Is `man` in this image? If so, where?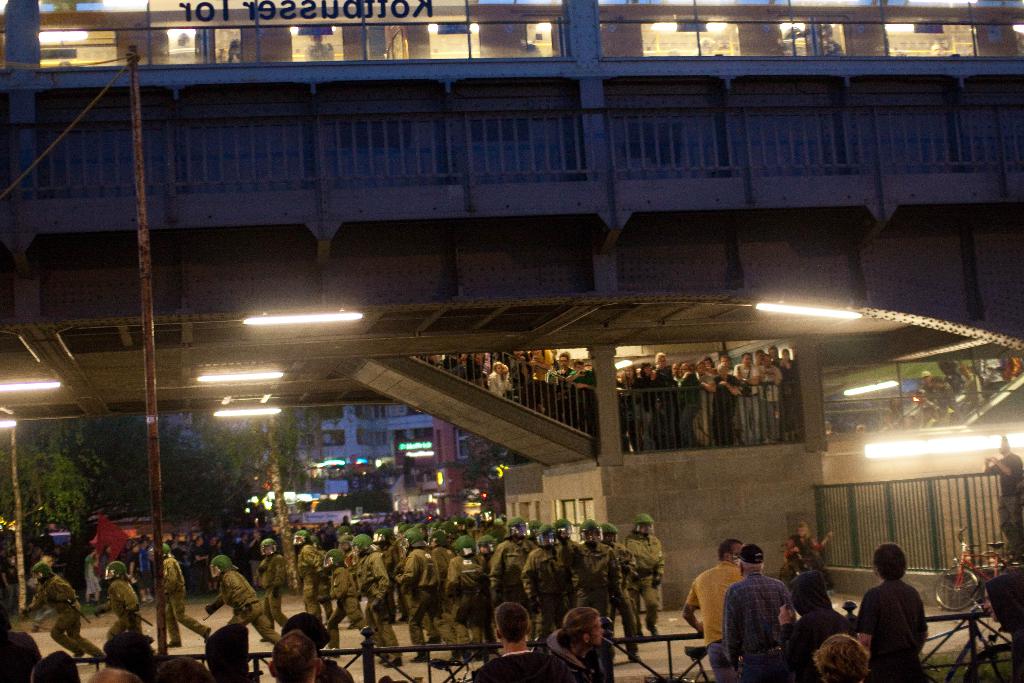
Yes, at 715:549:815:680.
